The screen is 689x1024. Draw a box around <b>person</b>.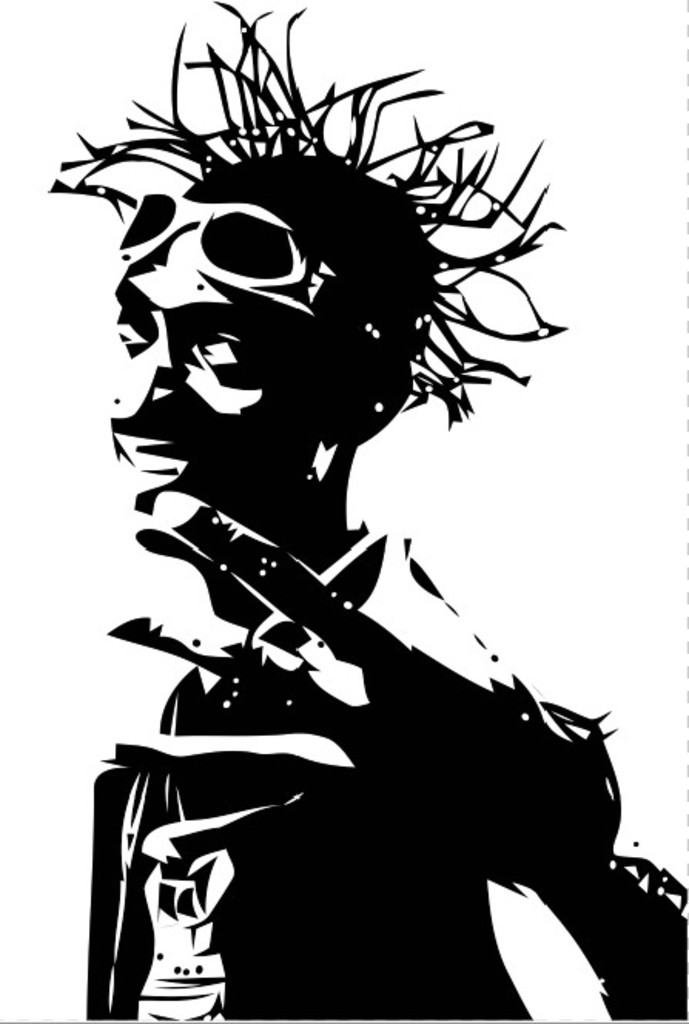
(left=40, top=76, right=621, bottom=985).
